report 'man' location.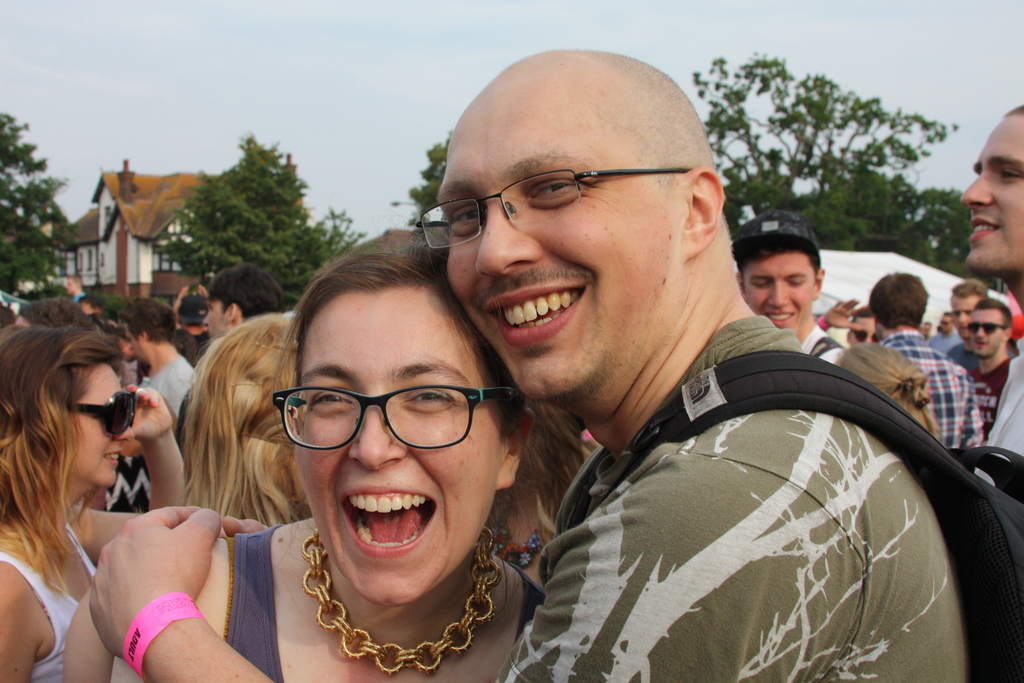
Report: (left=968, top=299, right=1014, bottom=424).
